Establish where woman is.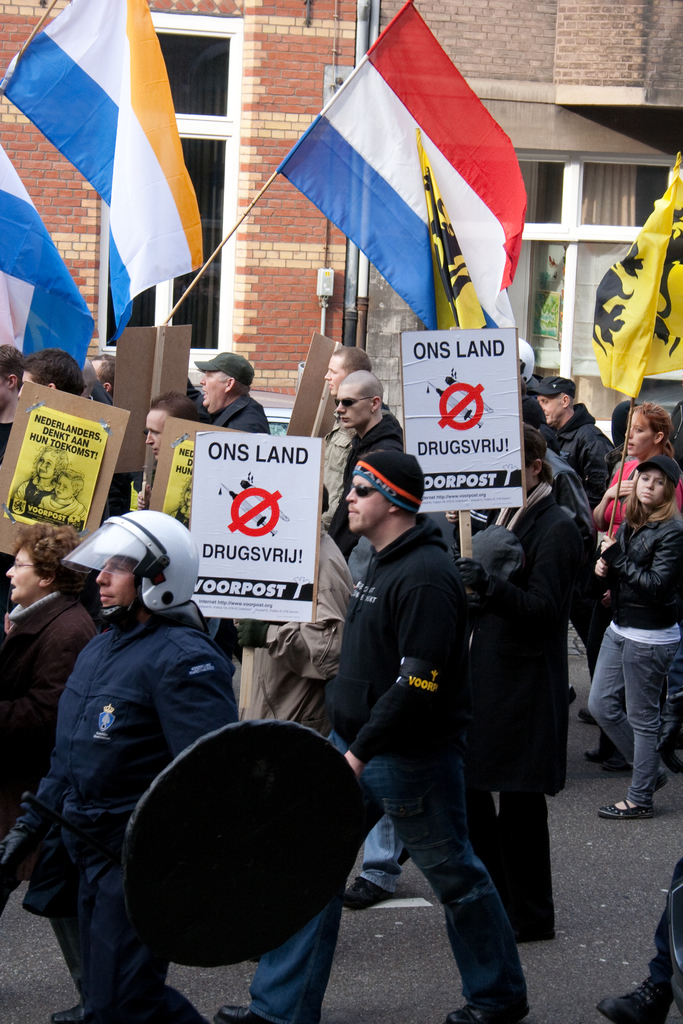
Established at box=[0, 515, 94, 827].
